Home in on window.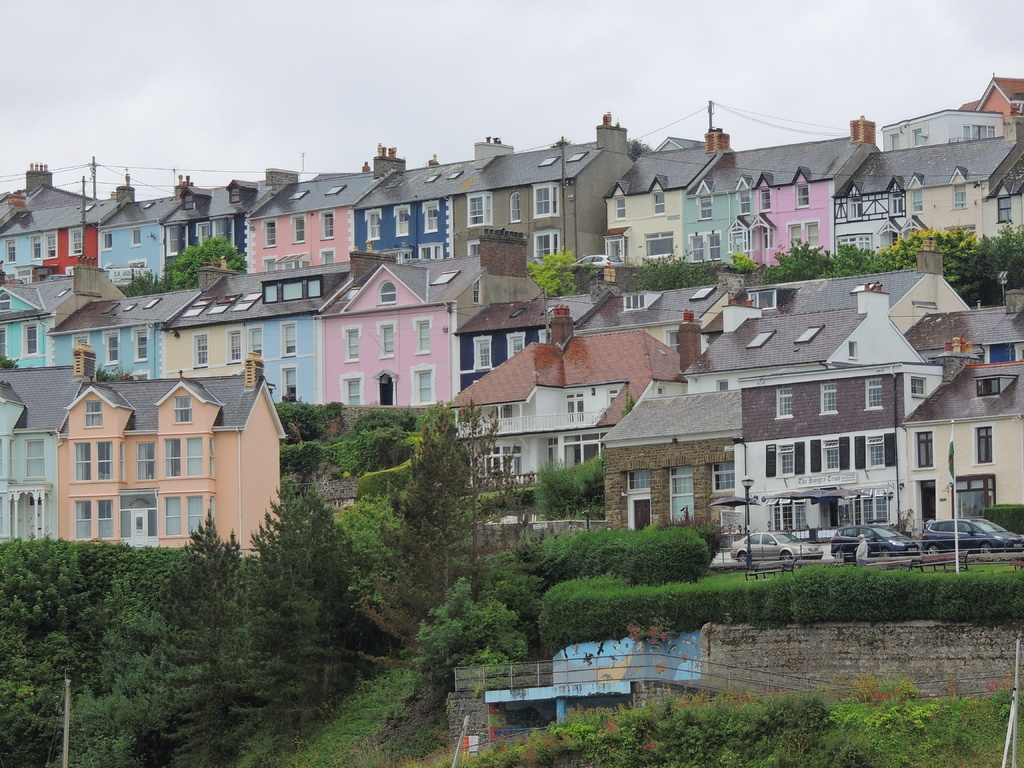
Homed in at [166,437,182,477].
